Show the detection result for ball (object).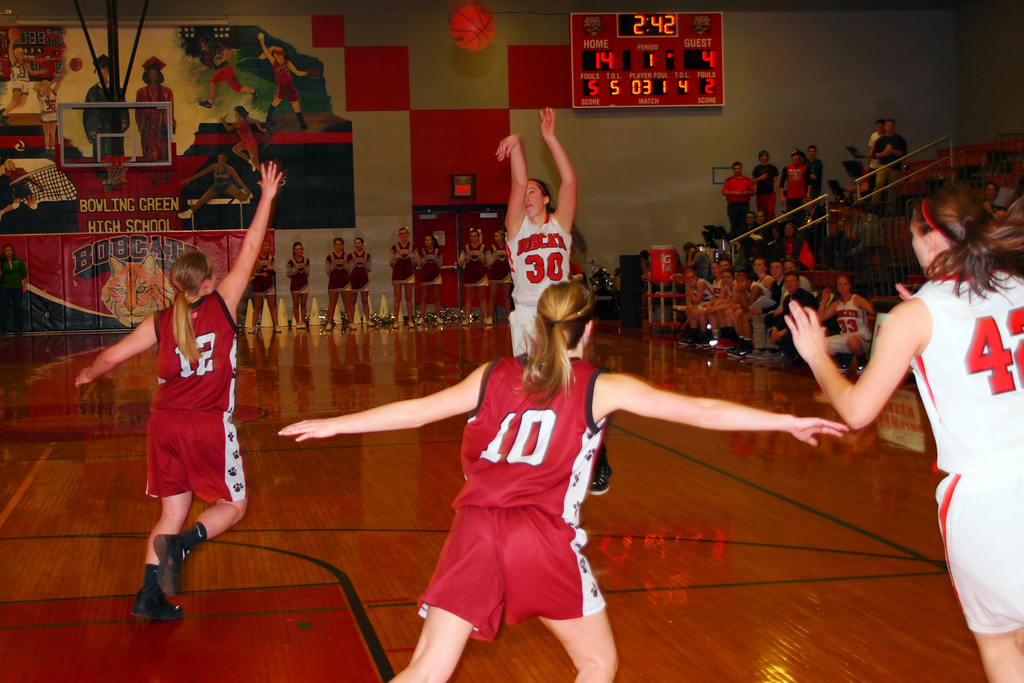
region(449, 2, 500, 52).
